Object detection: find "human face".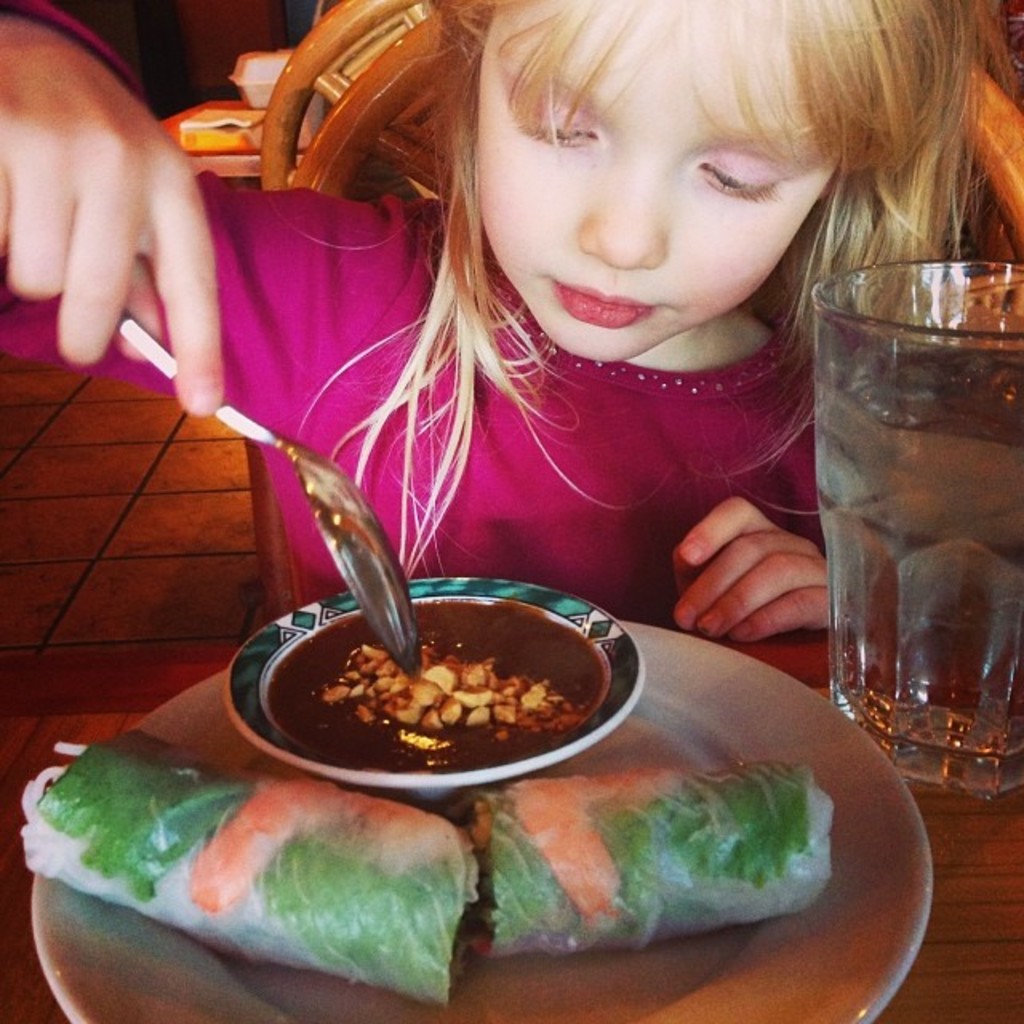
475,0,840,362.
